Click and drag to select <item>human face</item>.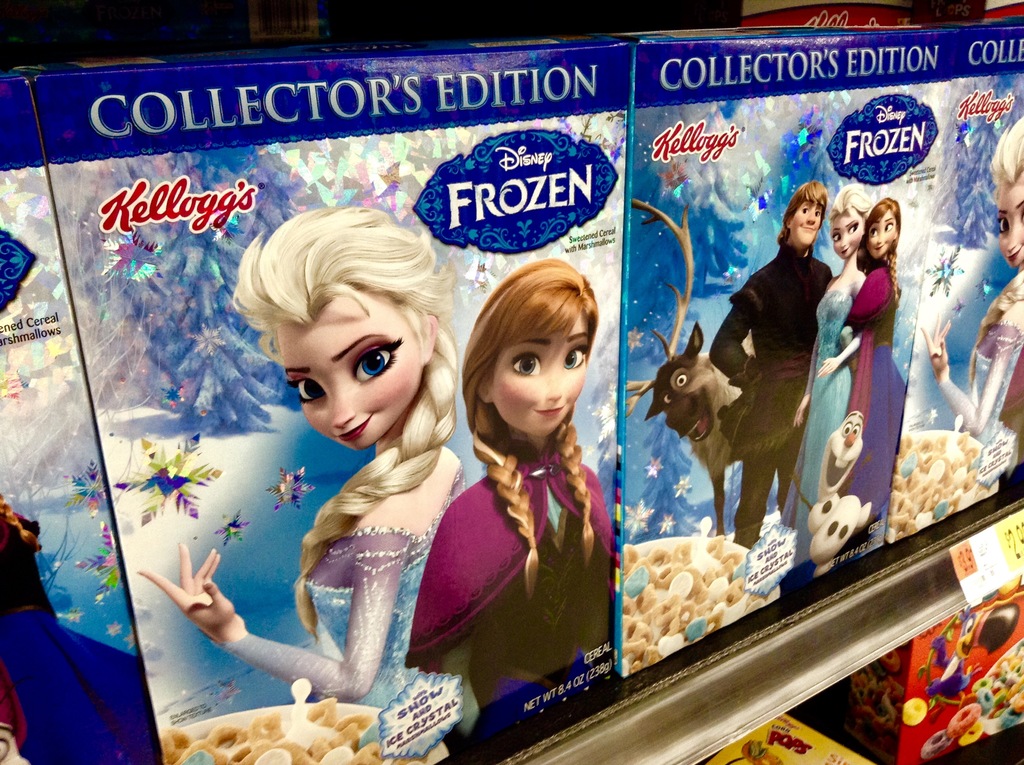
Selection: bbox(496, 305, 589, 433).
